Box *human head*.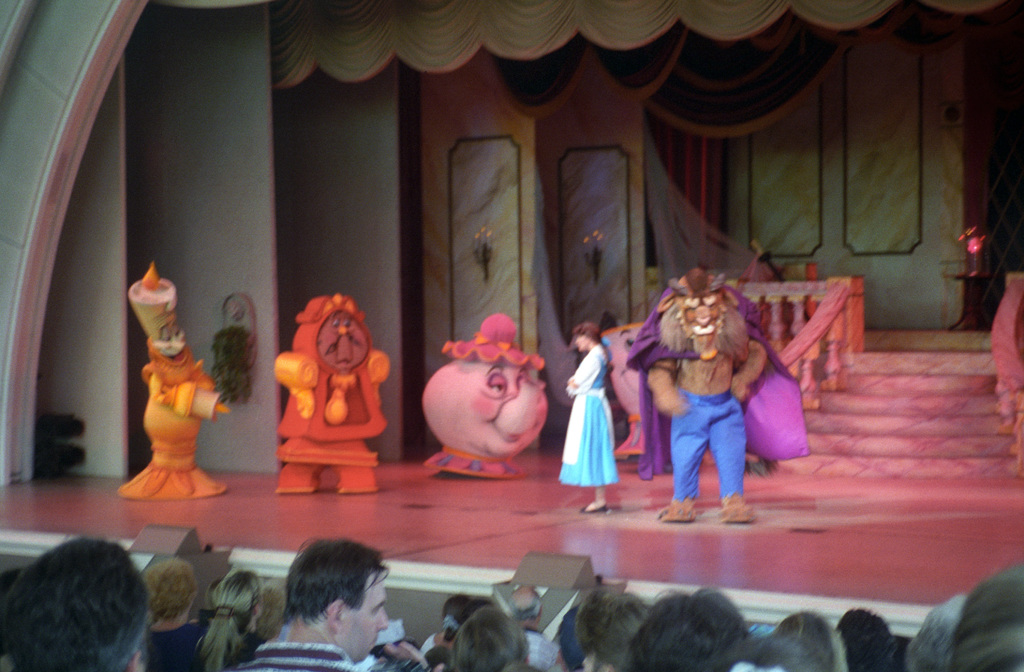
[x1=953, y1=562, x2=1023, y2=671].
